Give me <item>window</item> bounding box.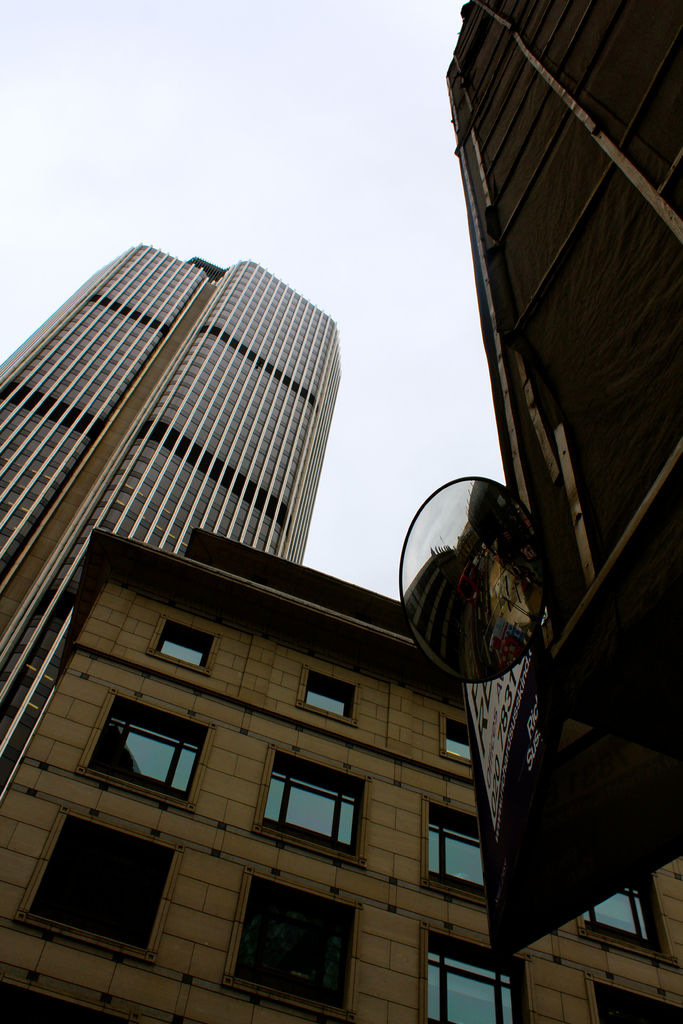
253/746/370/869.
